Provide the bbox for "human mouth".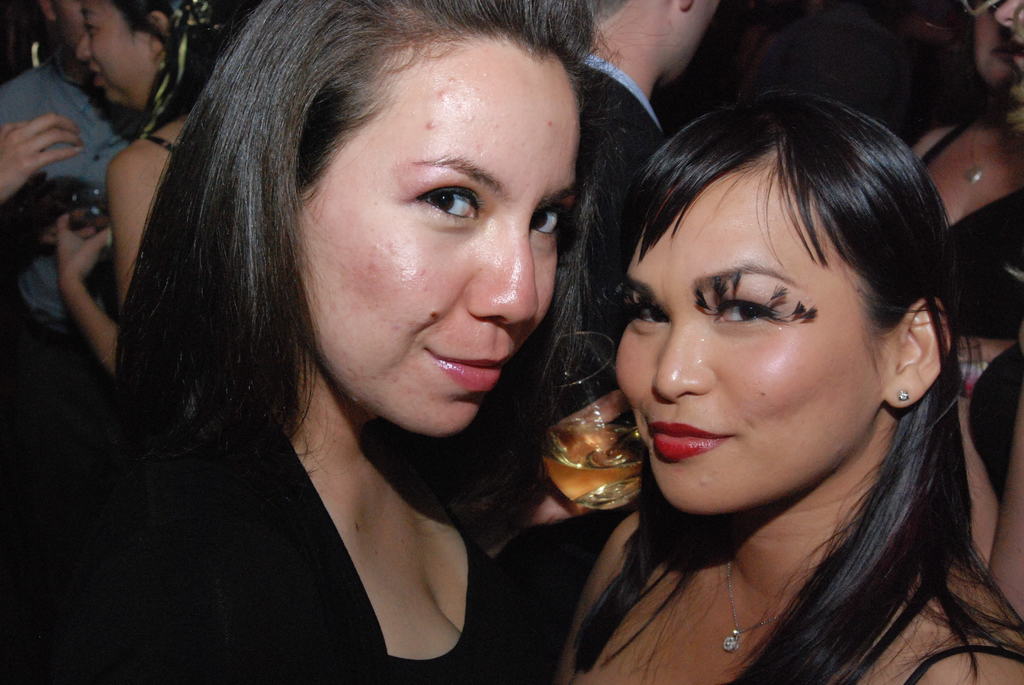
{"left": 84, "top": 64, "right": 104, "bottom": 85}.
